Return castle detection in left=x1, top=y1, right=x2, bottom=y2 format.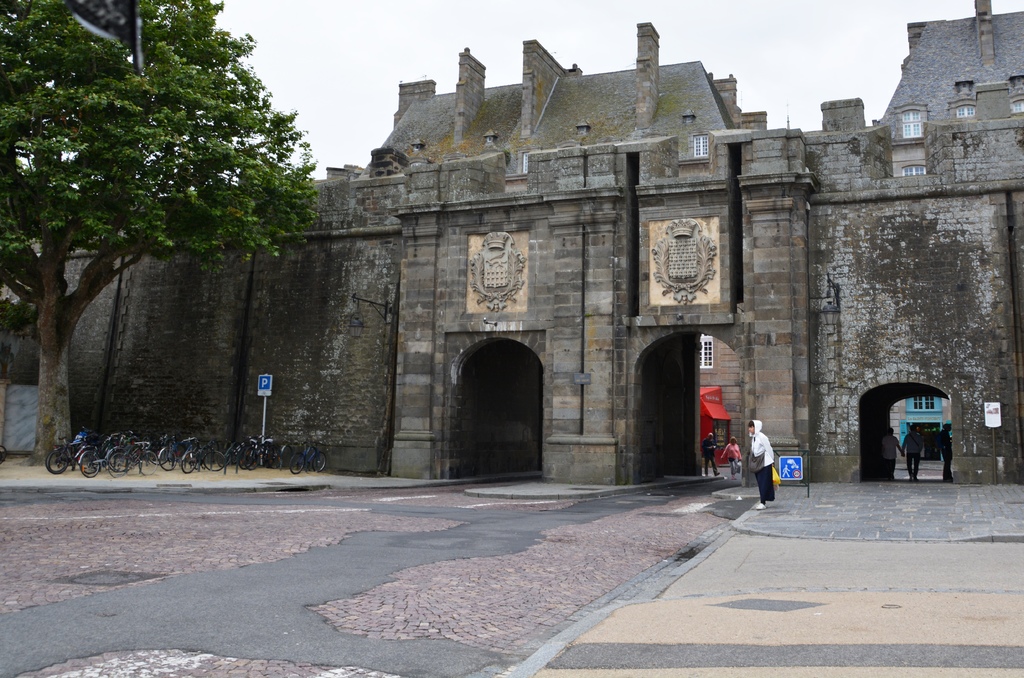
left=0, top=0, right=1023, bottom=483.
